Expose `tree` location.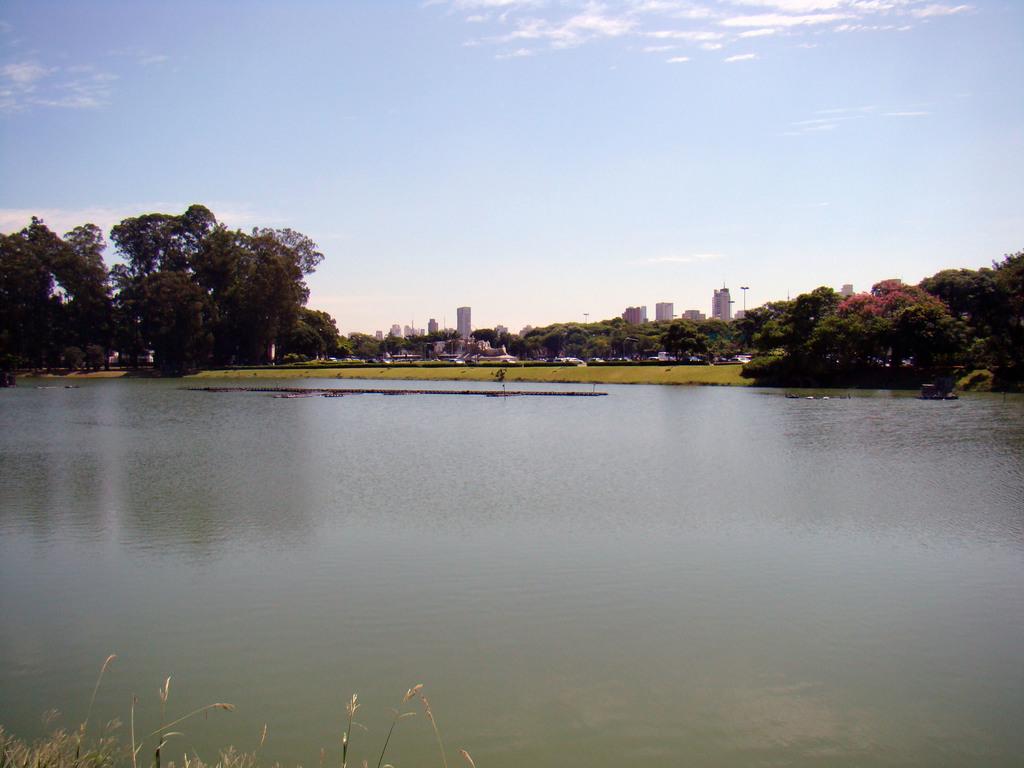
Exposed at bbox=(731, 291, 810, 388).
